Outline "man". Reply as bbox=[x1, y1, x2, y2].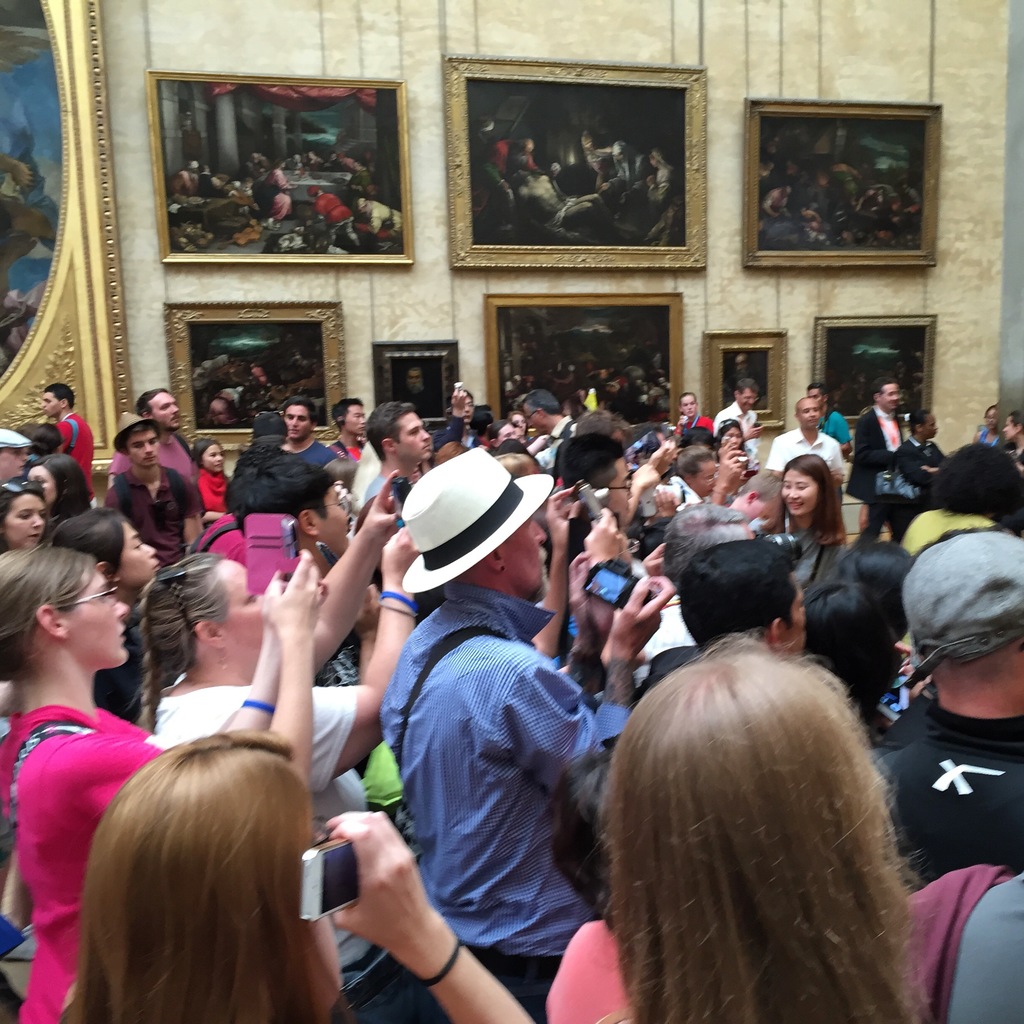
bbox=[337, 399, 364, 443].
